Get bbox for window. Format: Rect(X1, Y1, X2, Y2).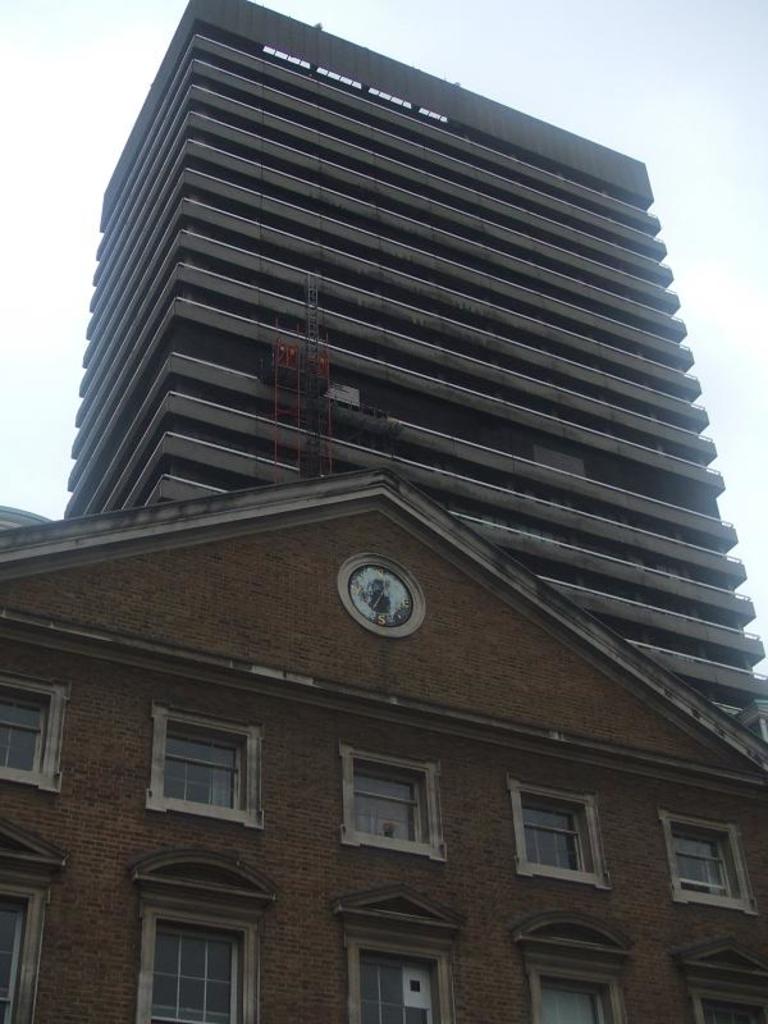
Rect(681, 974, 762, 1020).
